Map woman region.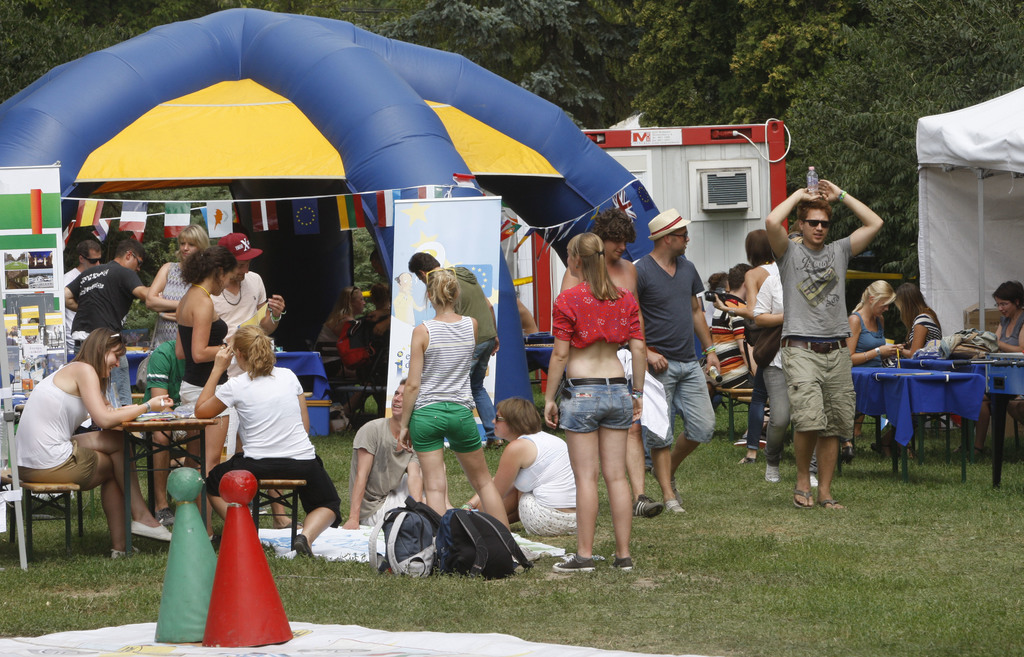
Mapped to [460, 390, 593, 544].
